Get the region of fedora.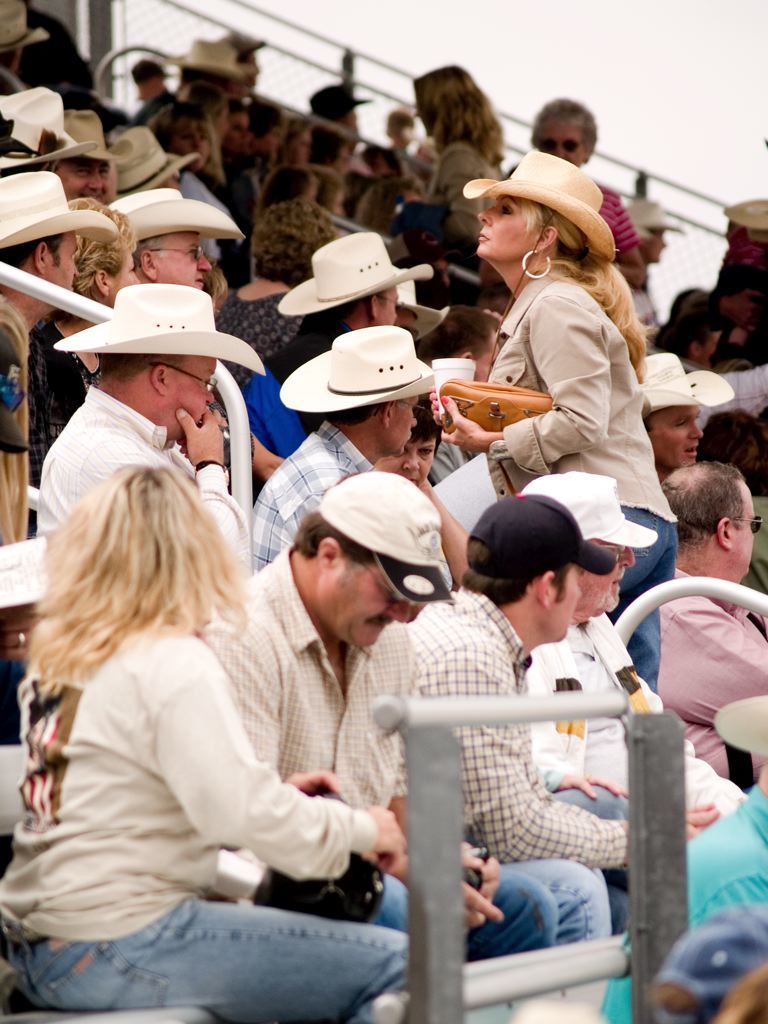
bbox(0, 167, 117, 244).
